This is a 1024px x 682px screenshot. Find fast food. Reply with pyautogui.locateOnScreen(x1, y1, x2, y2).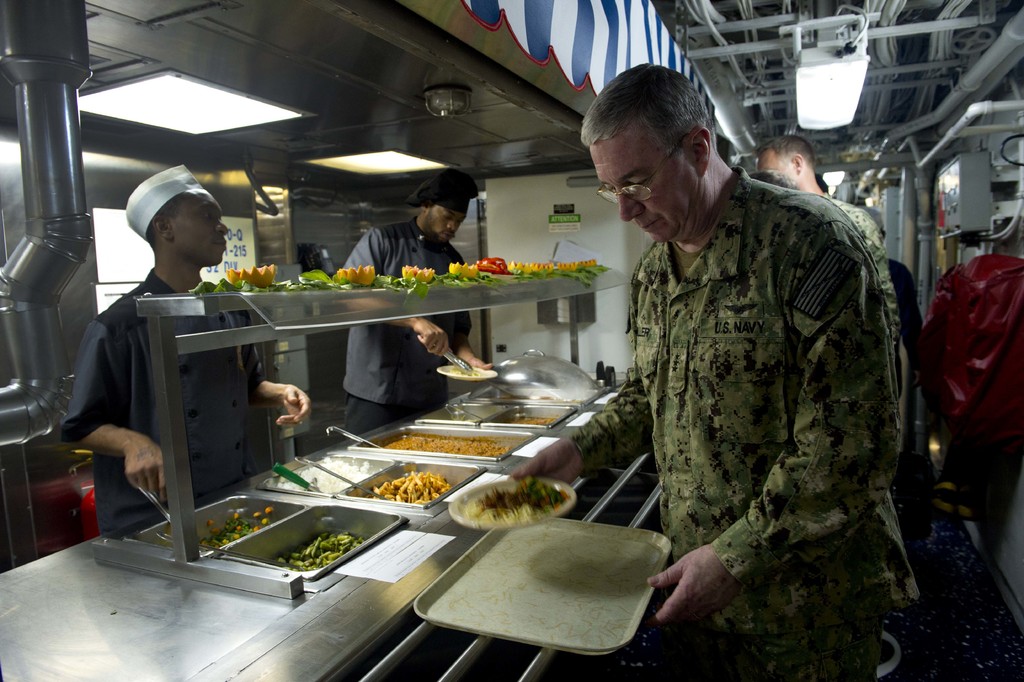
pyautogui.locateOnScreen(376, 431, 521, 457).
